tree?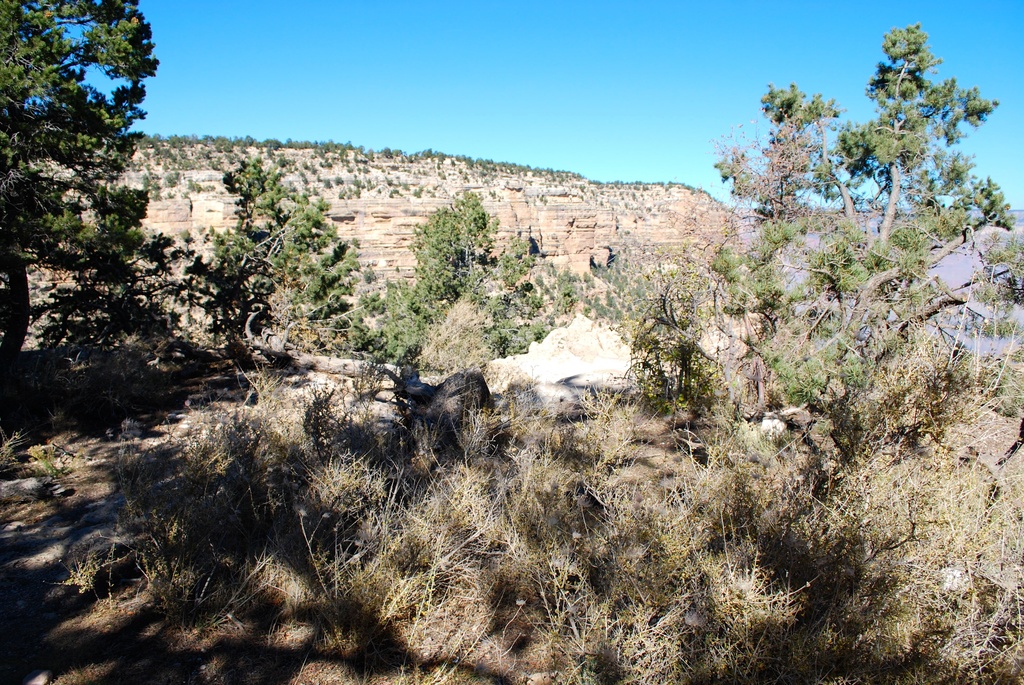
crop(847, 20, 986, 248)
